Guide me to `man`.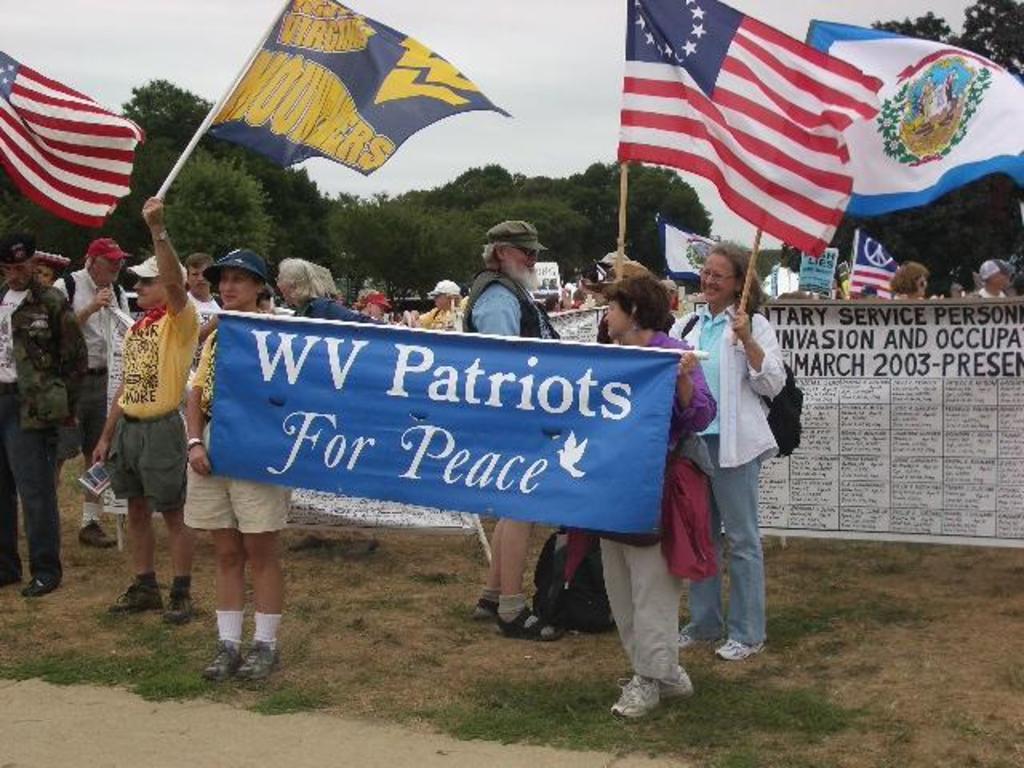
Guidance: left=406, top=278, right=469, bottom=331.
